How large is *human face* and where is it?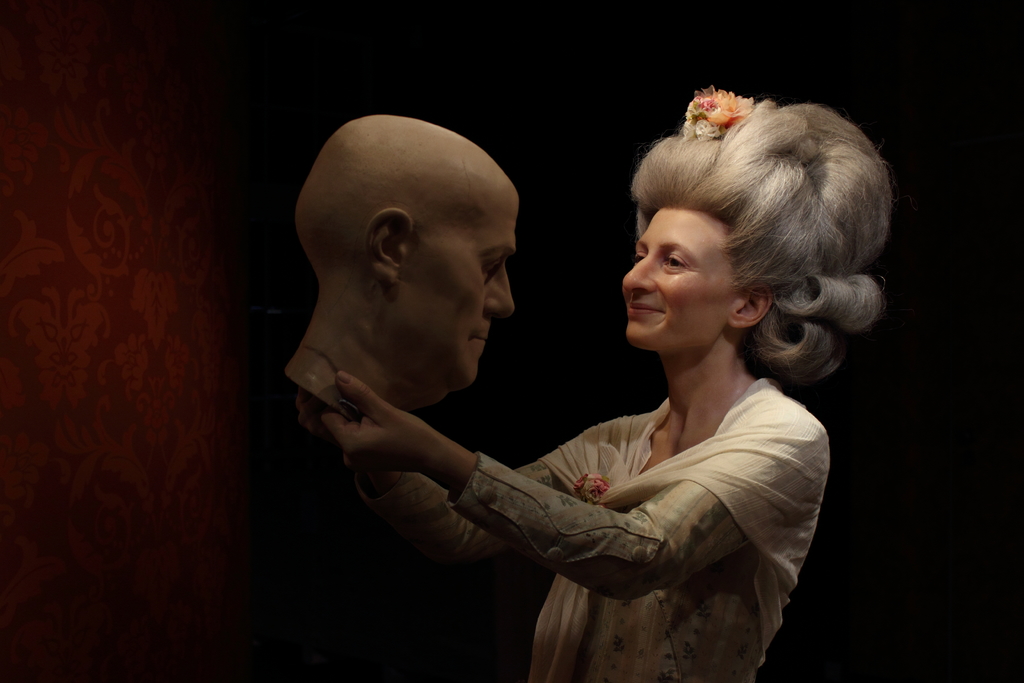
Bounding box: Rect(396, 206, 516, 386).
